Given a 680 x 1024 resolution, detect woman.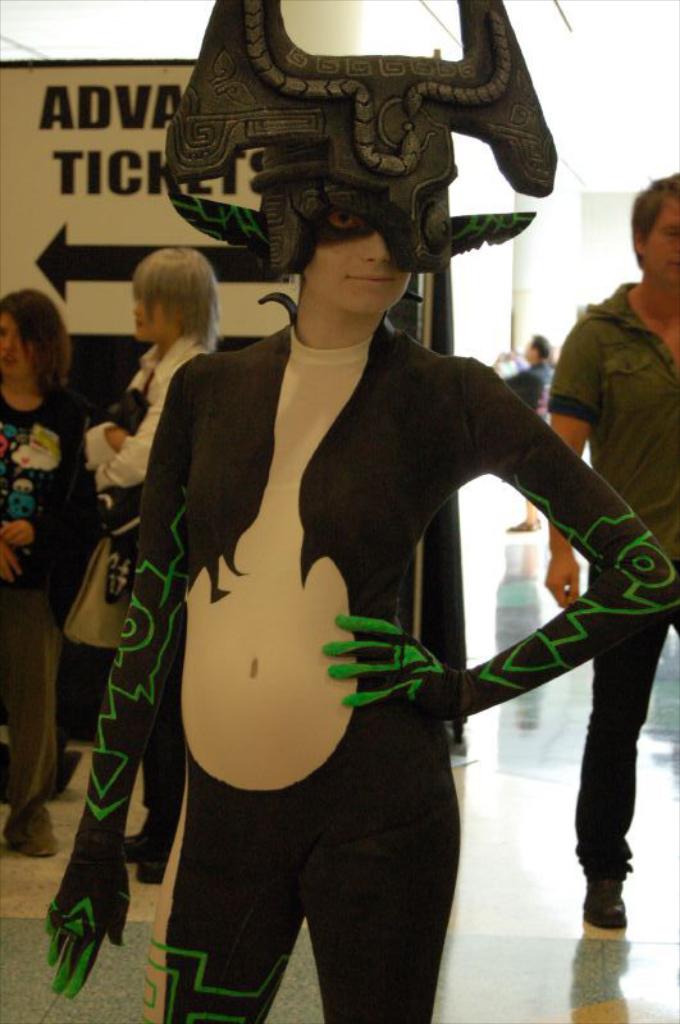
(119, 140, 589, 988).
